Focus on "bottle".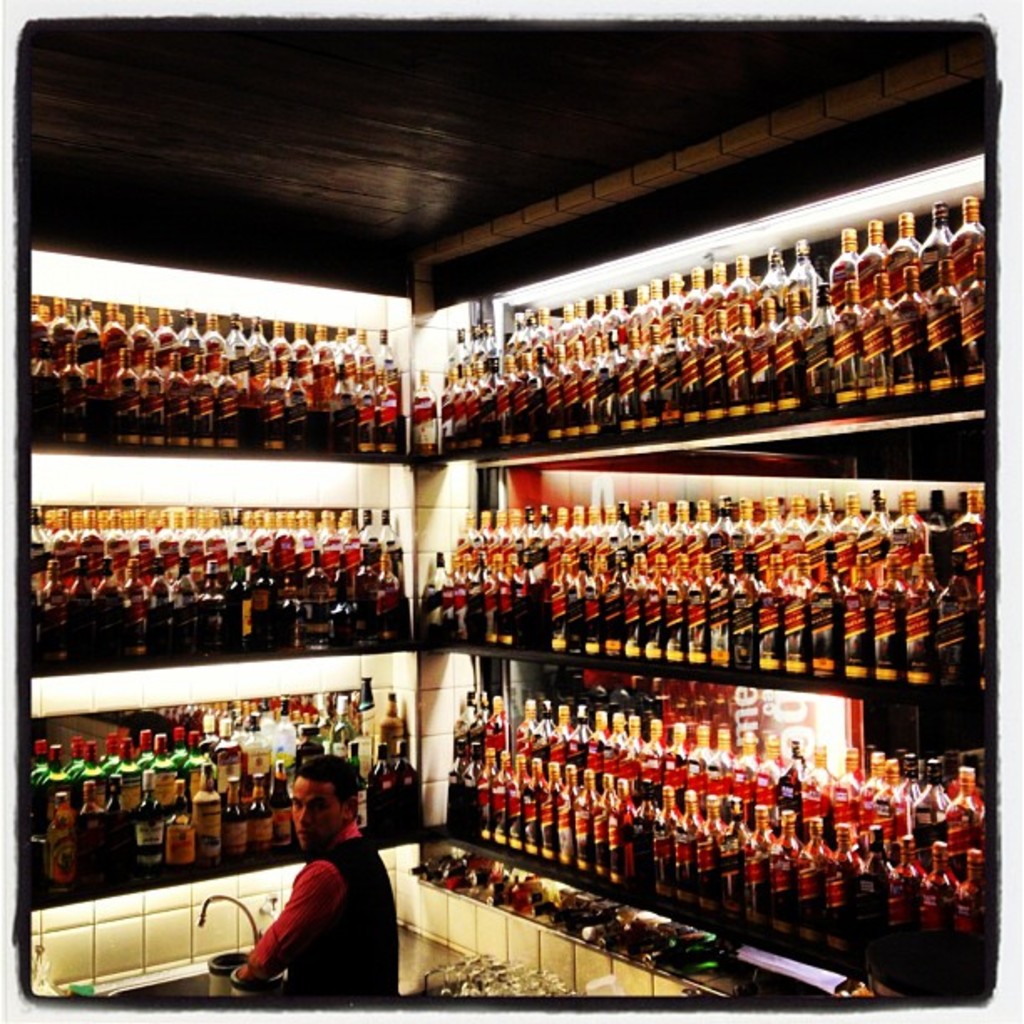
Focused at 445 736 467 838.
